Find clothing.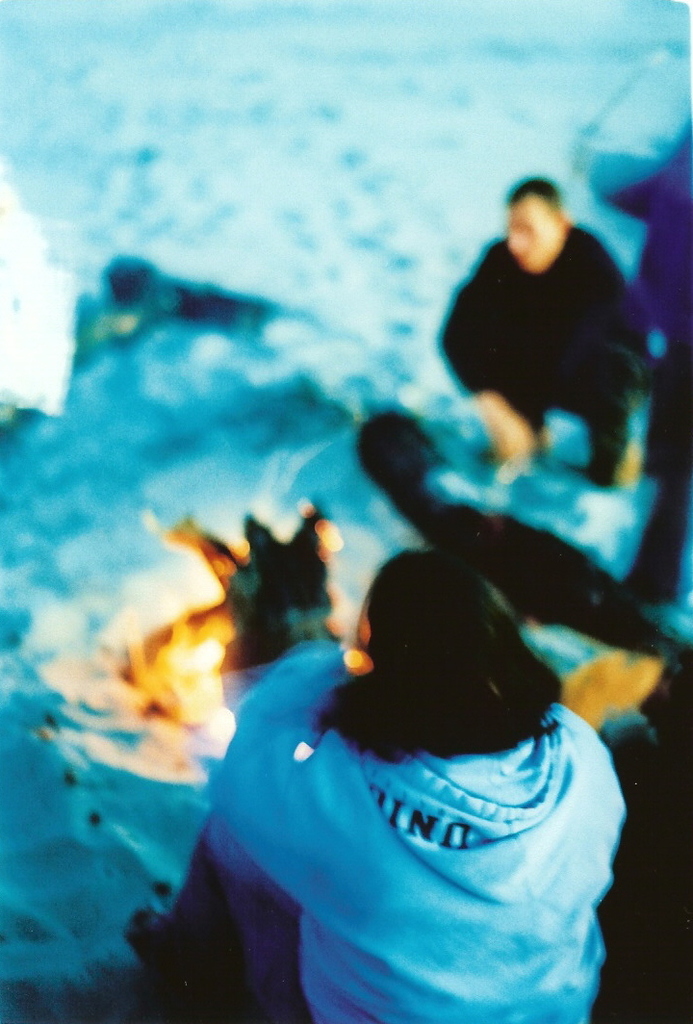
[217, 617, 632, 997].
